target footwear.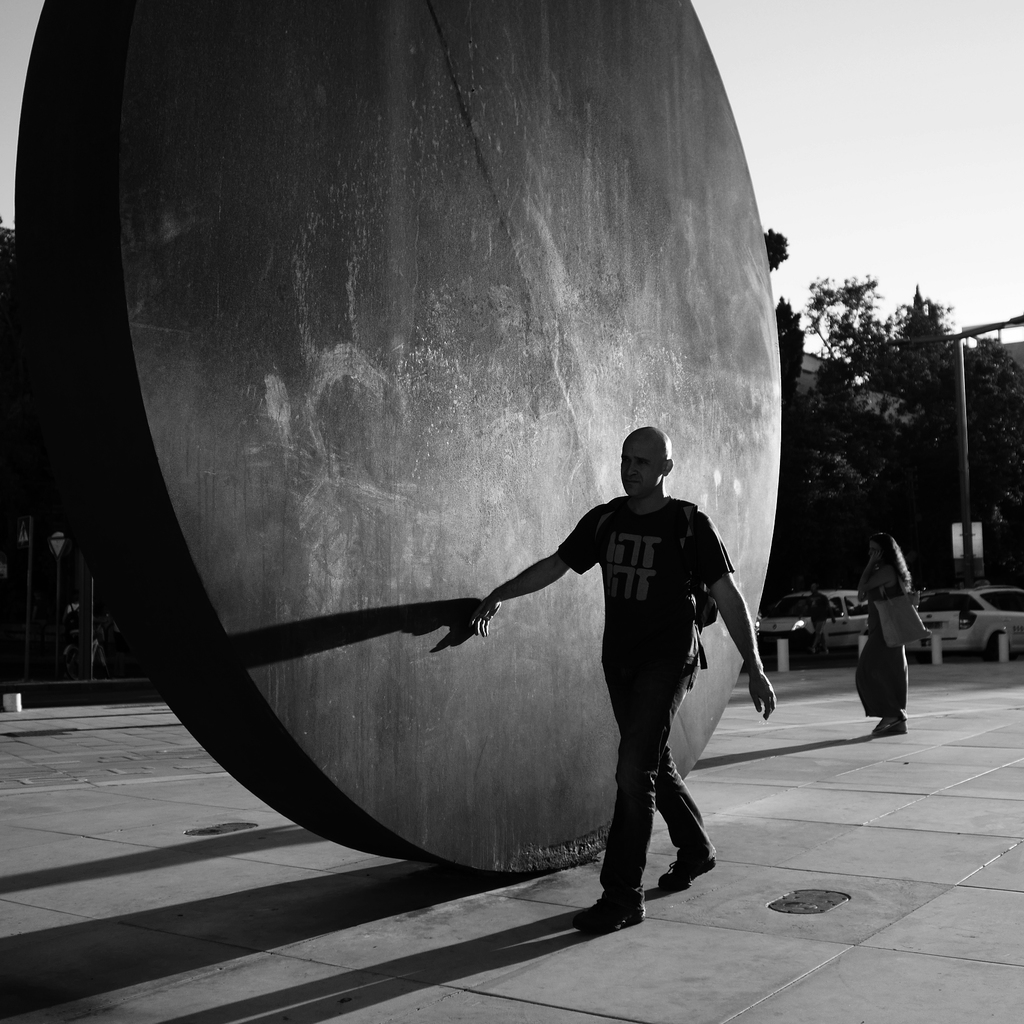
Target region: bbox=[573, 884, 646, 932].
